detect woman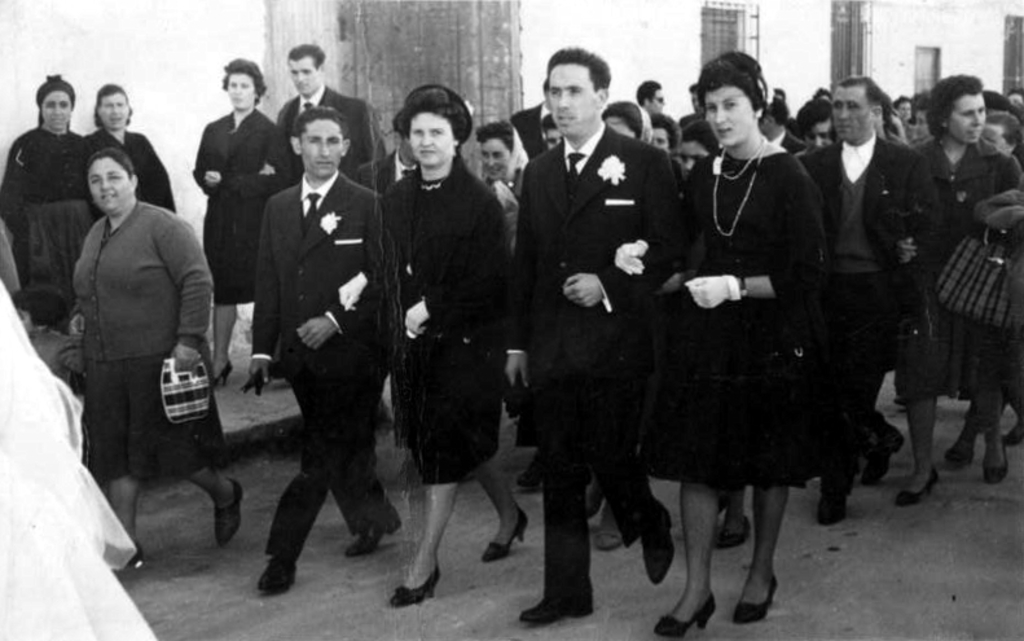
<region>895, 92, 920, 141</region>
